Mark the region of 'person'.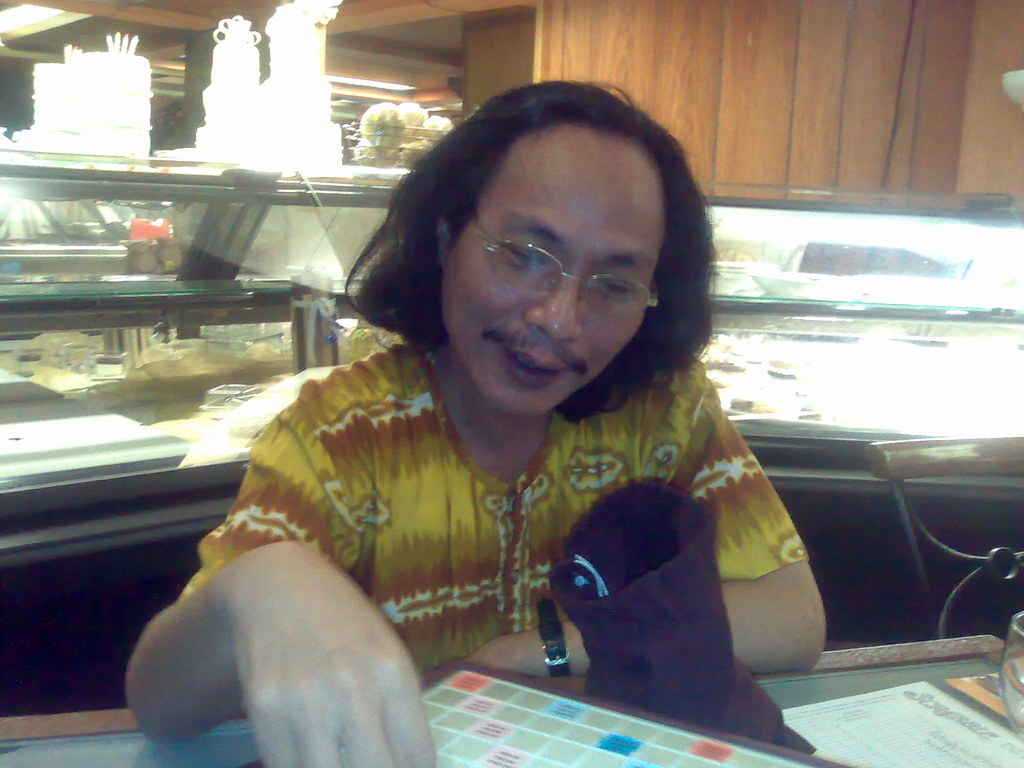
Region: 114:73:835:767.
